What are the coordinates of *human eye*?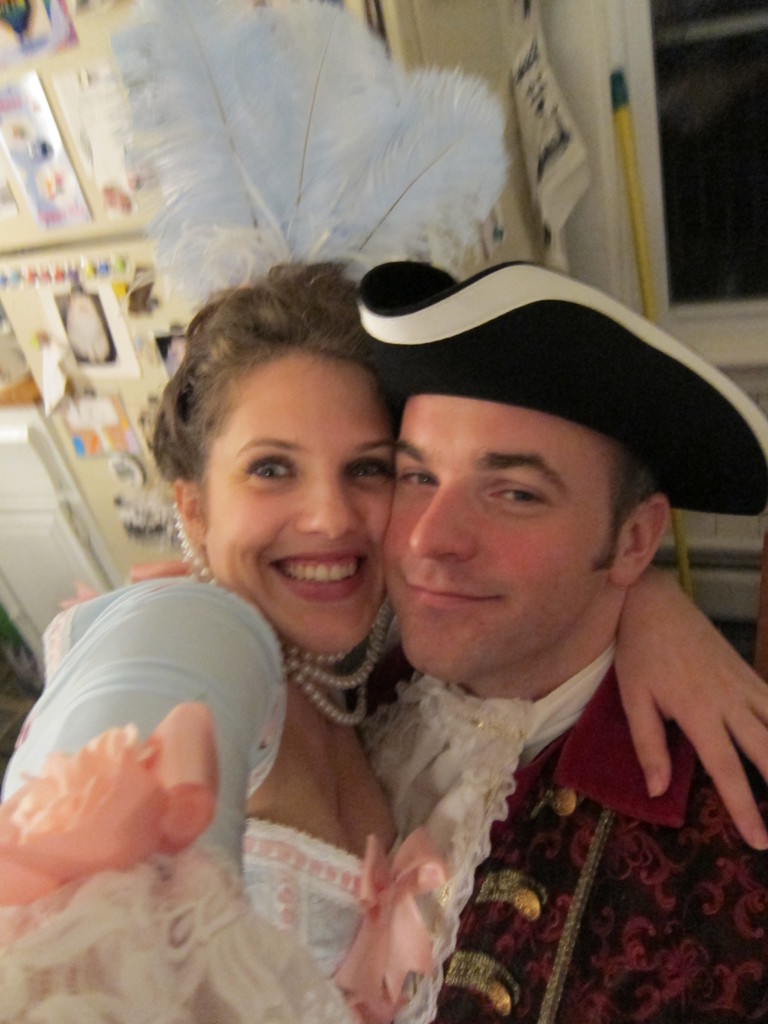
box=[396, 460, 447, 486].
